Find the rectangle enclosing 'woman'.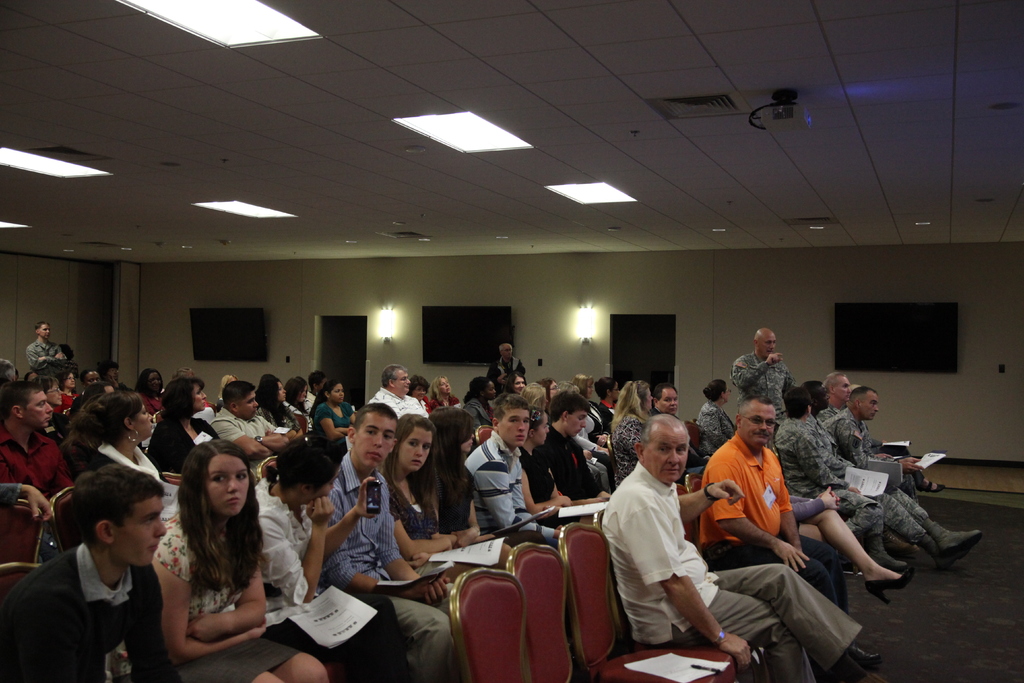
bbox(429, 404, 522, 570).
